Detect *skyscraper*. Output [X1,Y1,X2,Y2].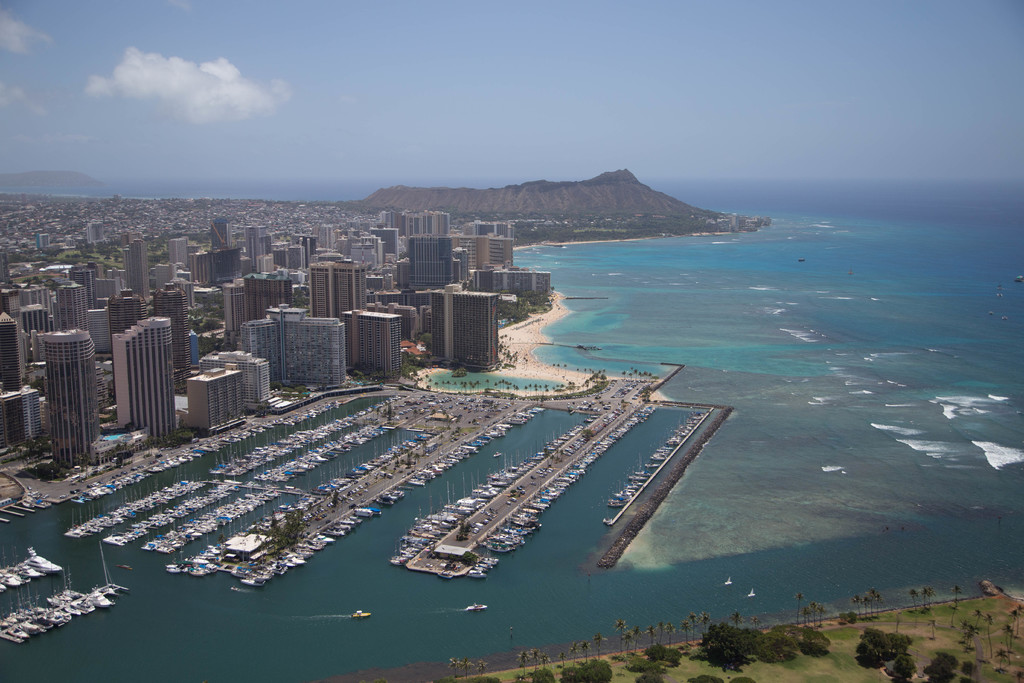
[394,232,461,288].
